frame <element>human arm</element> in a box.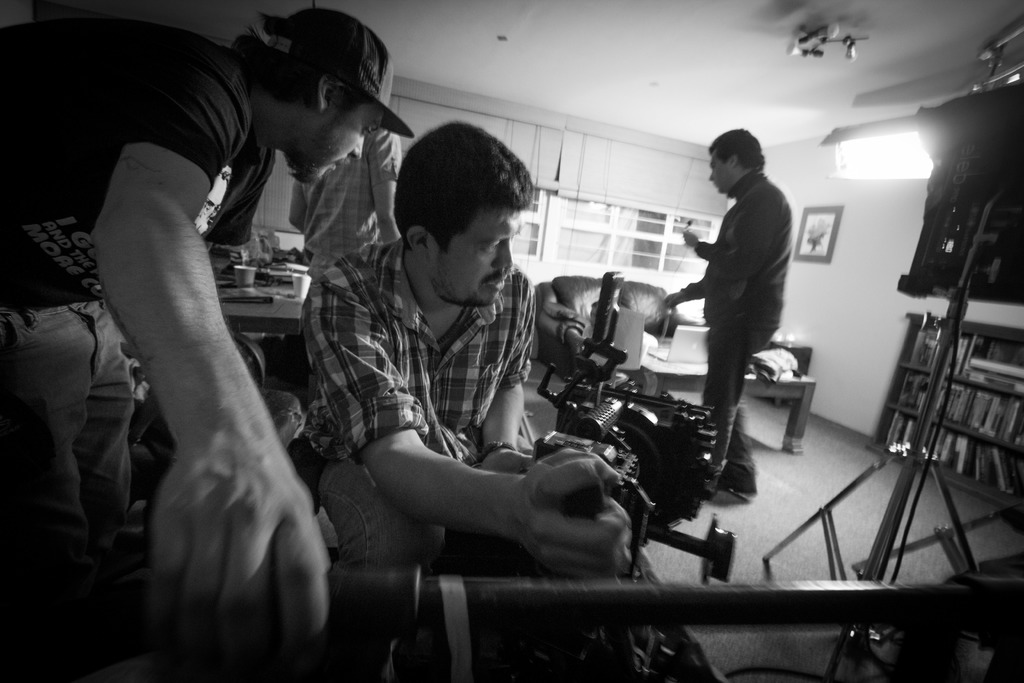
70, 134, 316, 666.
